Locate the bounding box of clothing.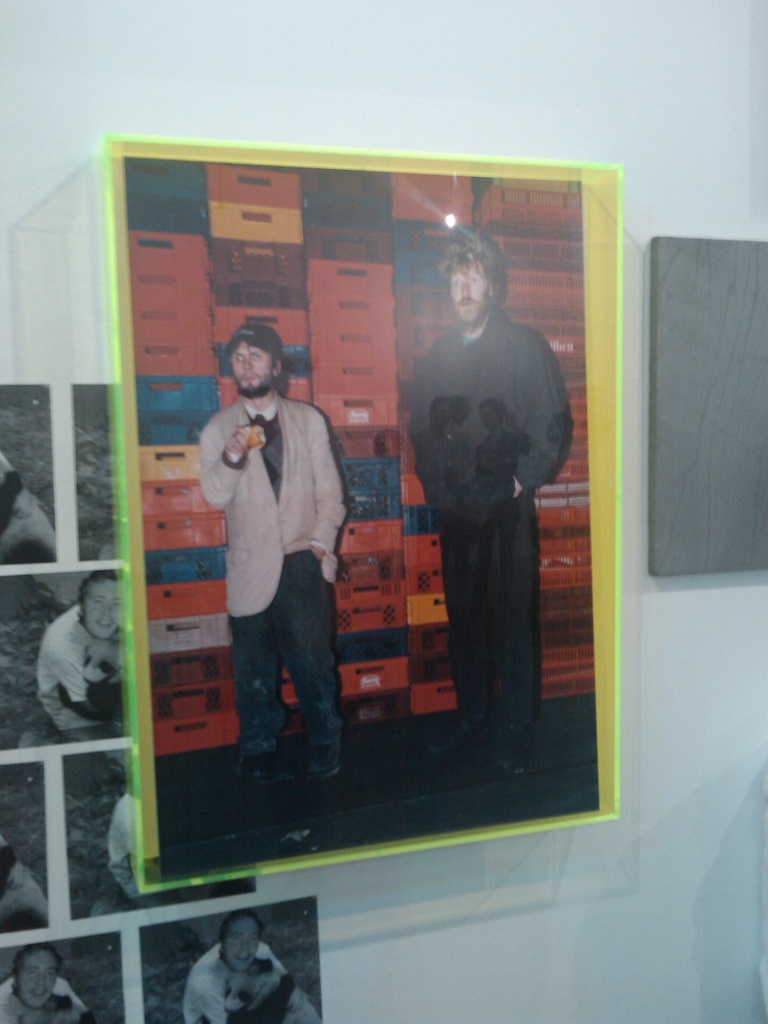
Bounding box: detection(36, 608, 113, 732).
